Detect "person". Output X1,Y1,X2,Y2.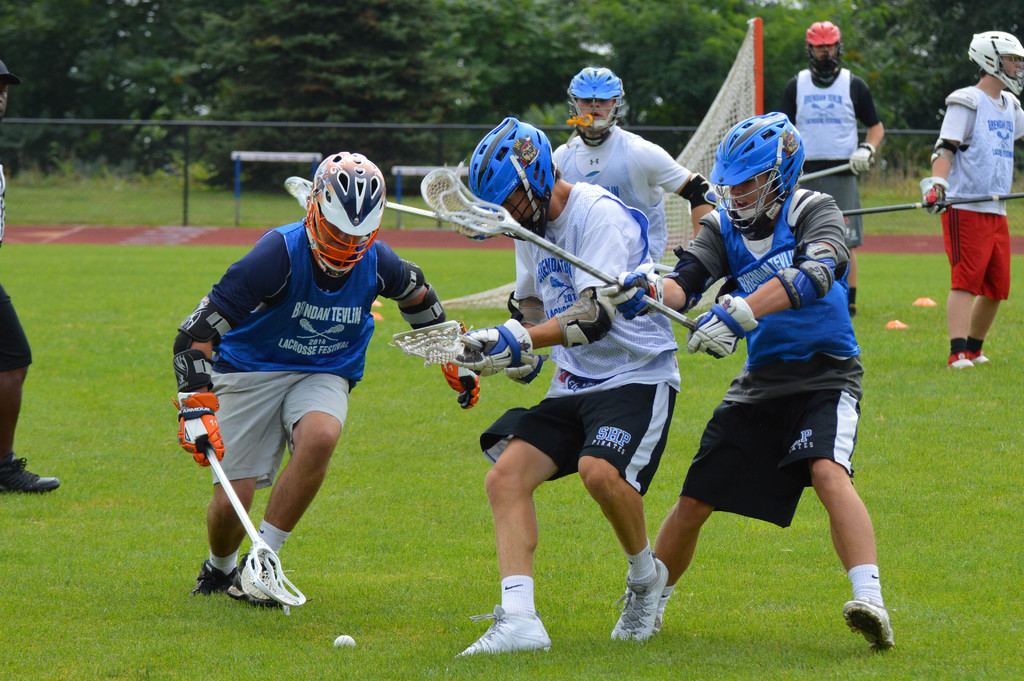
929,77,1022,388.
